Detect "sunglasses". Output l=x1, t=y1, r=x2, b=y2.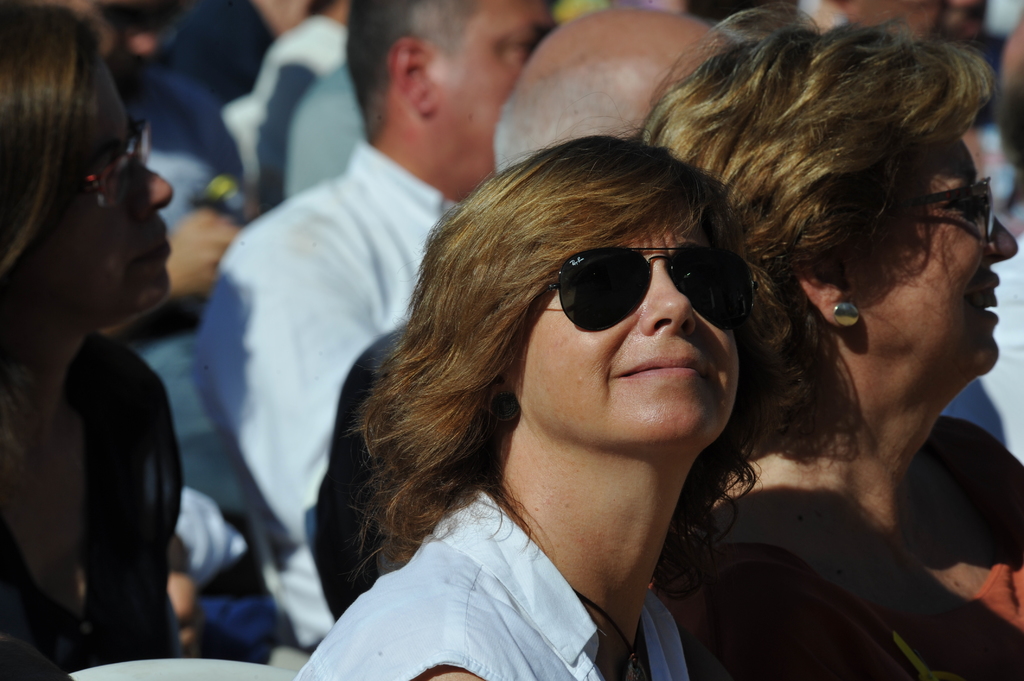
l=545, t=246, r=761, b=336.
